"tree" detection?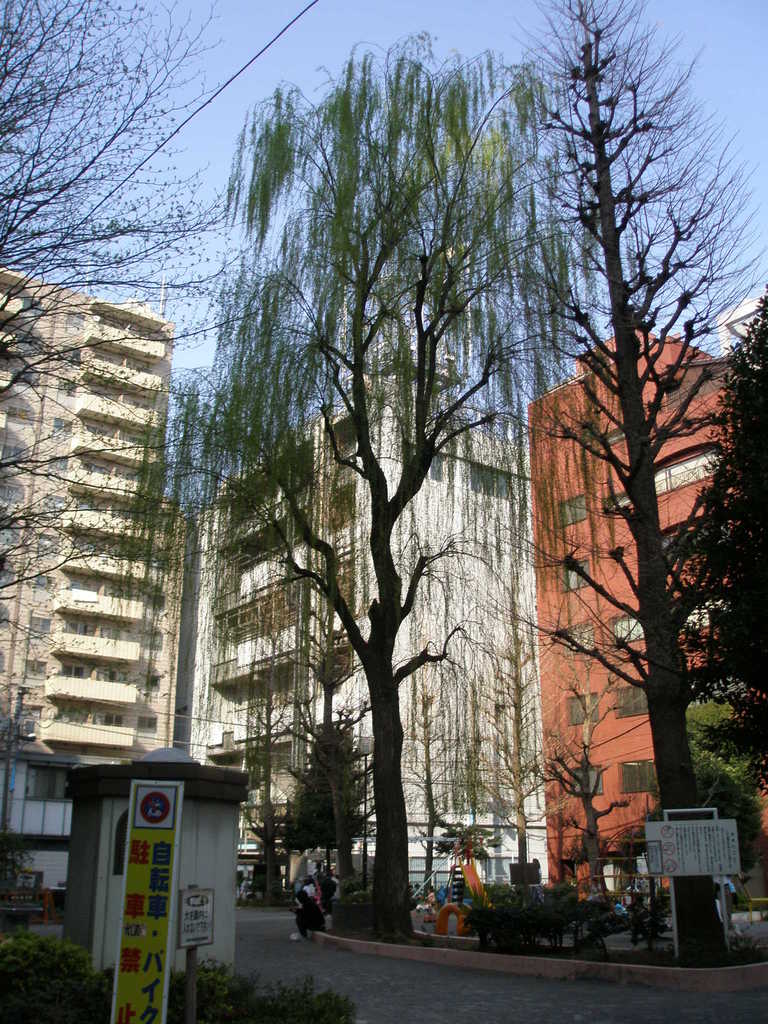
box=[0, 0, 277, 757]
